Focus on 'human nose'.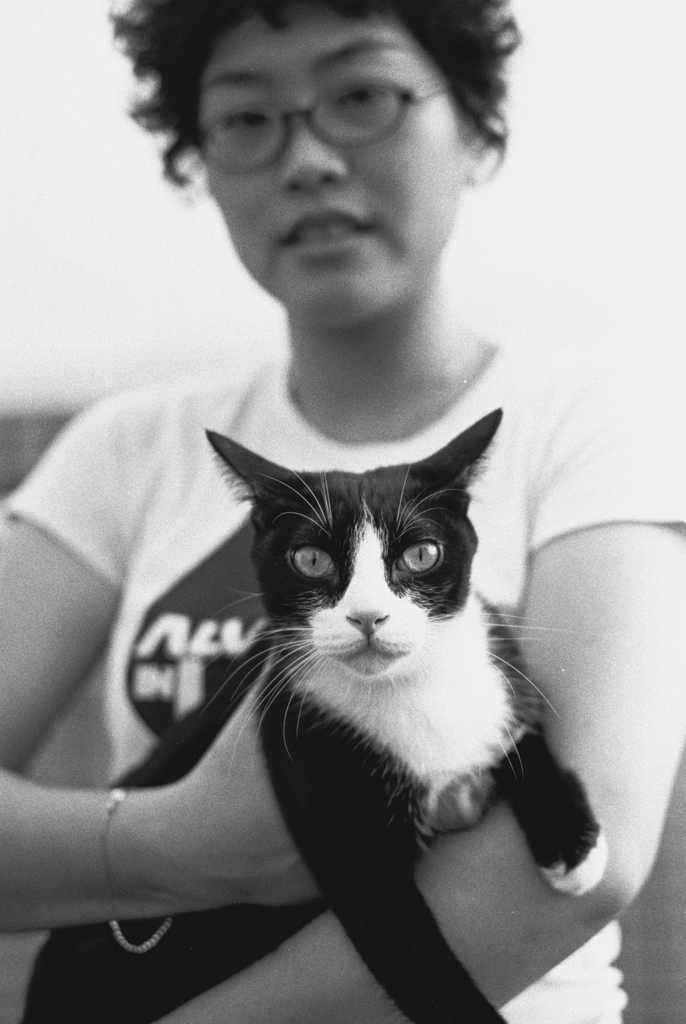
Focused at region(282, 102, 347, 194).
